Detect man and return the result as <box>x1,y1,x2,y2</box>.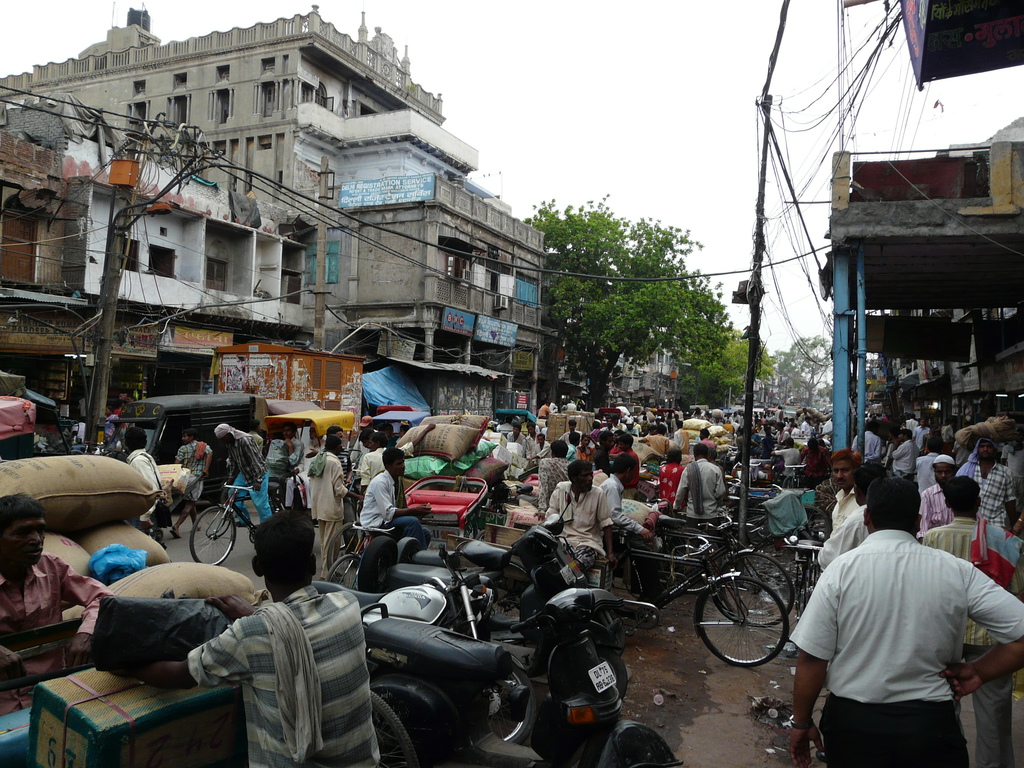
<box>911,417,930,441</box>.
